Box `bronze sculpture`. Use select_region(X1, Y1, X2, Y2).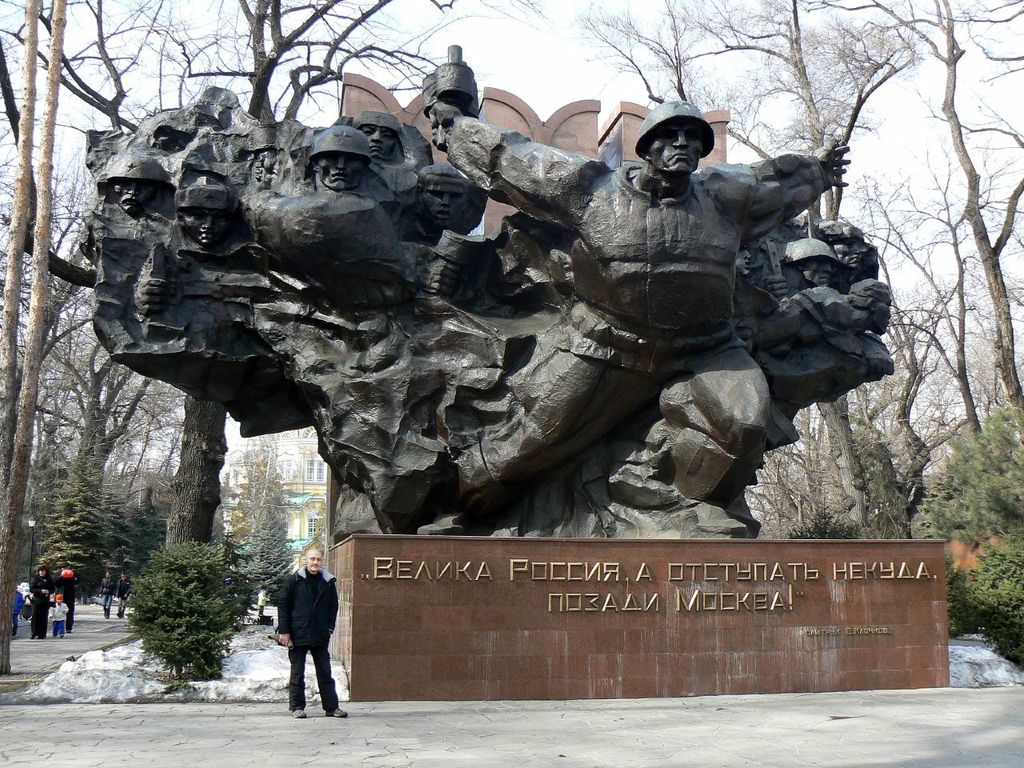
select_region(78, 42, 890, 532).
